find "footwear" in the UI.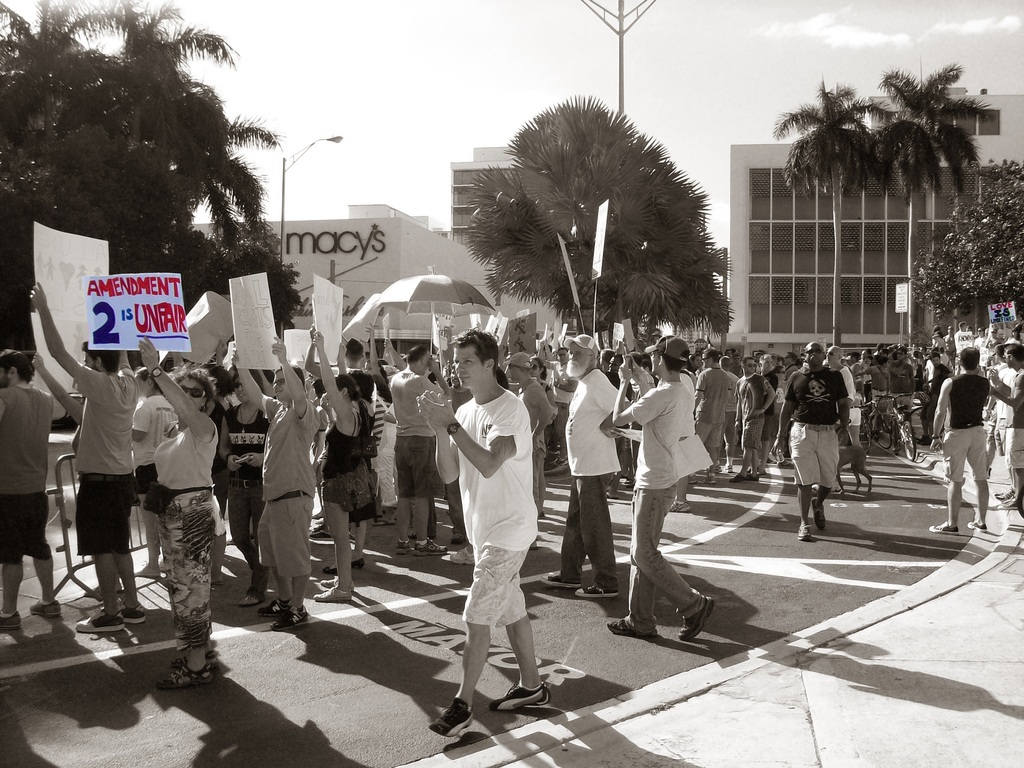
UI element at l=120, t=605, r=146, b=623.
